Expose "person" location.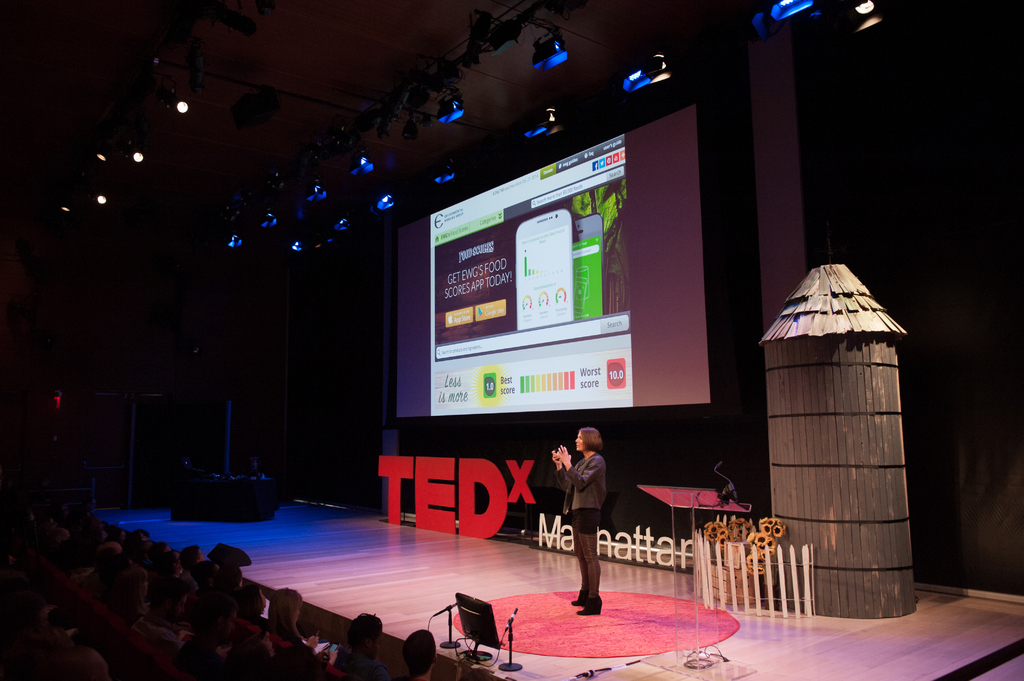
Exposed at bbox=(401, 629, 440, 680).
